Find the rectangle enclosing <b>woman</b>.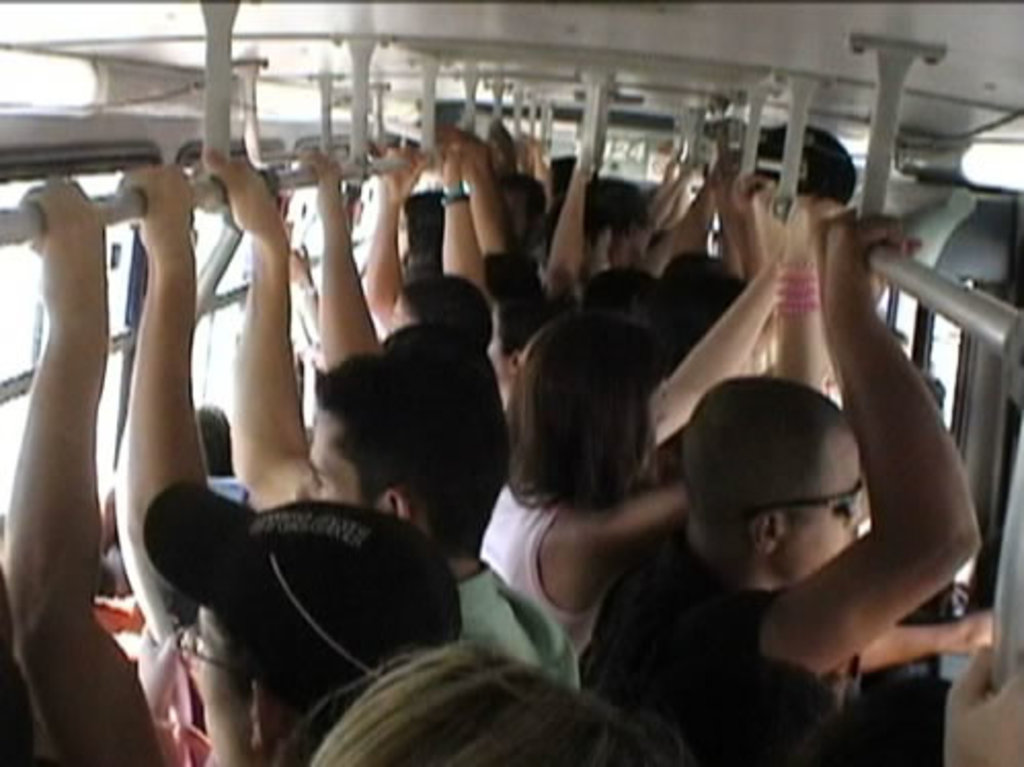
pyautogui.locateOnScreen(281, 630, 687, 765).
